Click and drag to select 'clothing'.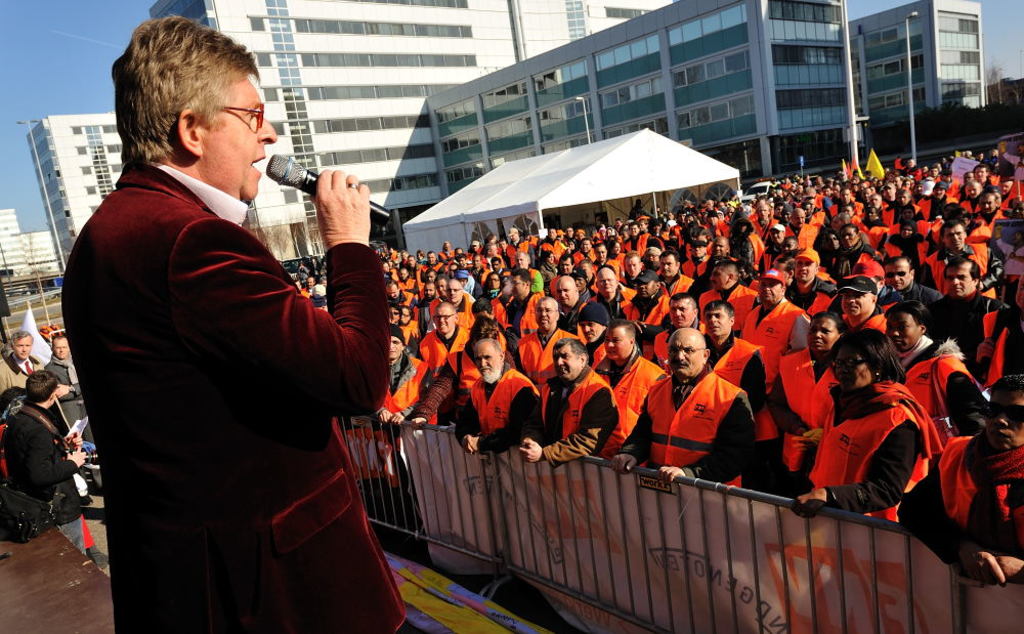
Selection: rect(644, 372, 741, 487).
